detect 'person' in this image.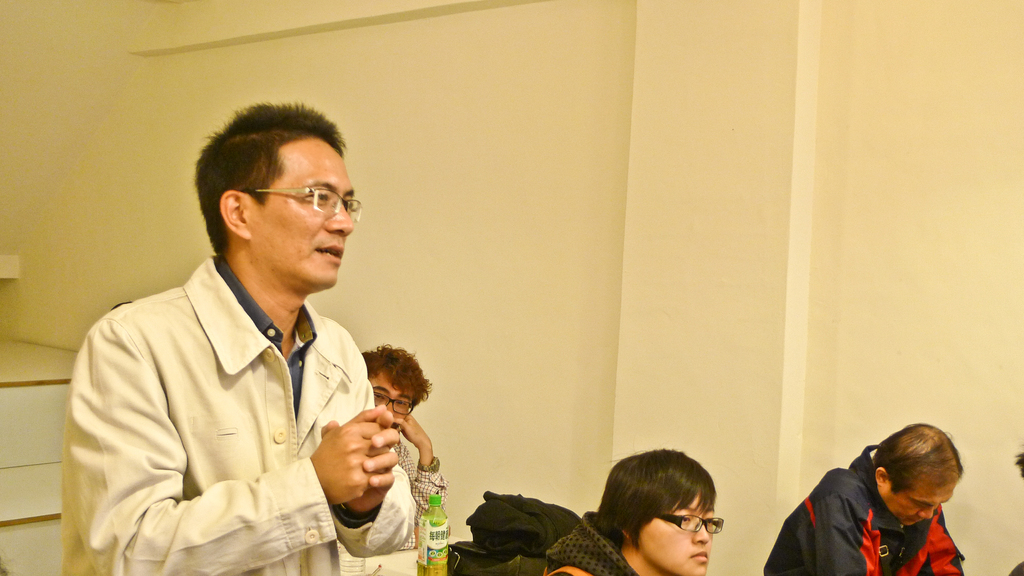
Detection: region(764, 423, 963, 575).
